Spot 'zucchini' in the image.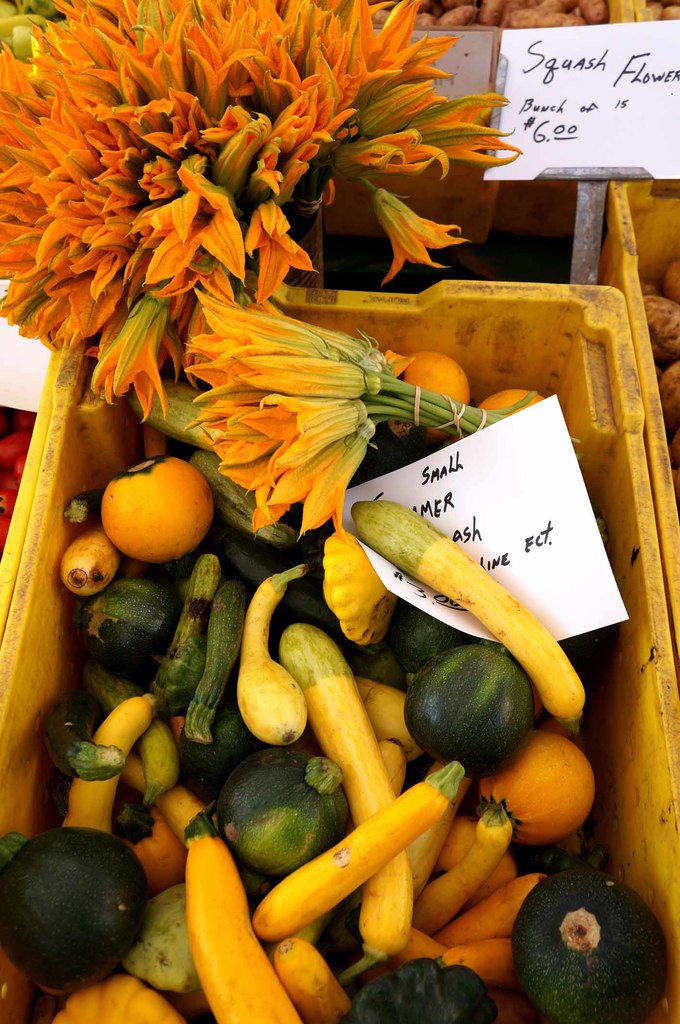
'zucchini' found at pyautogui.locateOnScreen(187, 788, 306, 1023).
